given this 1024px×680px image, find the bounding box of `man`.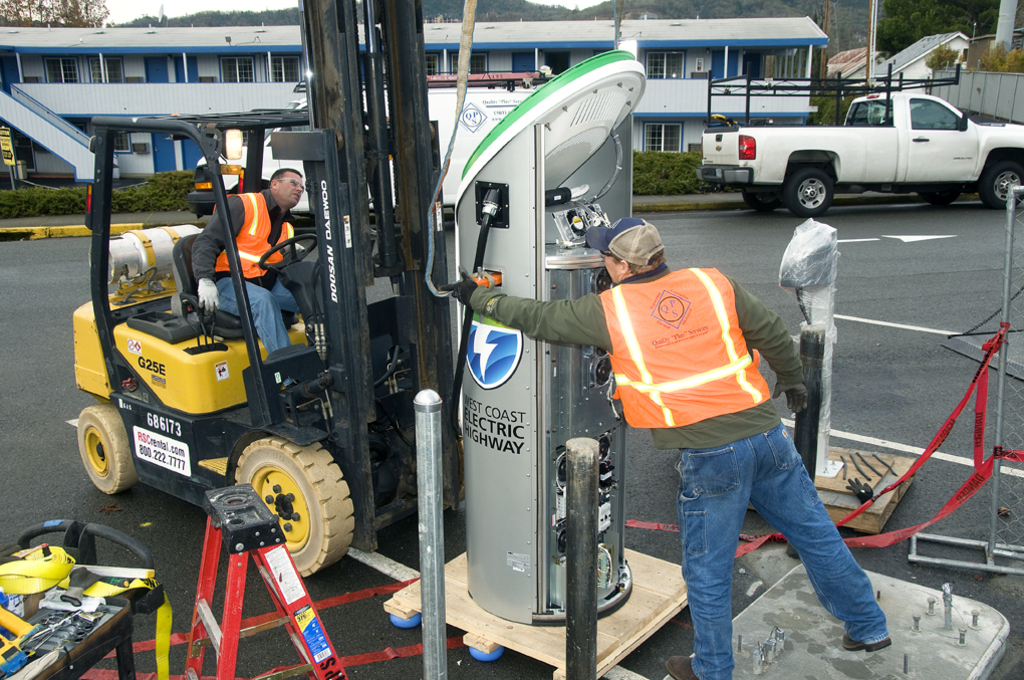
l=190, t=168, r=302, b=393.
